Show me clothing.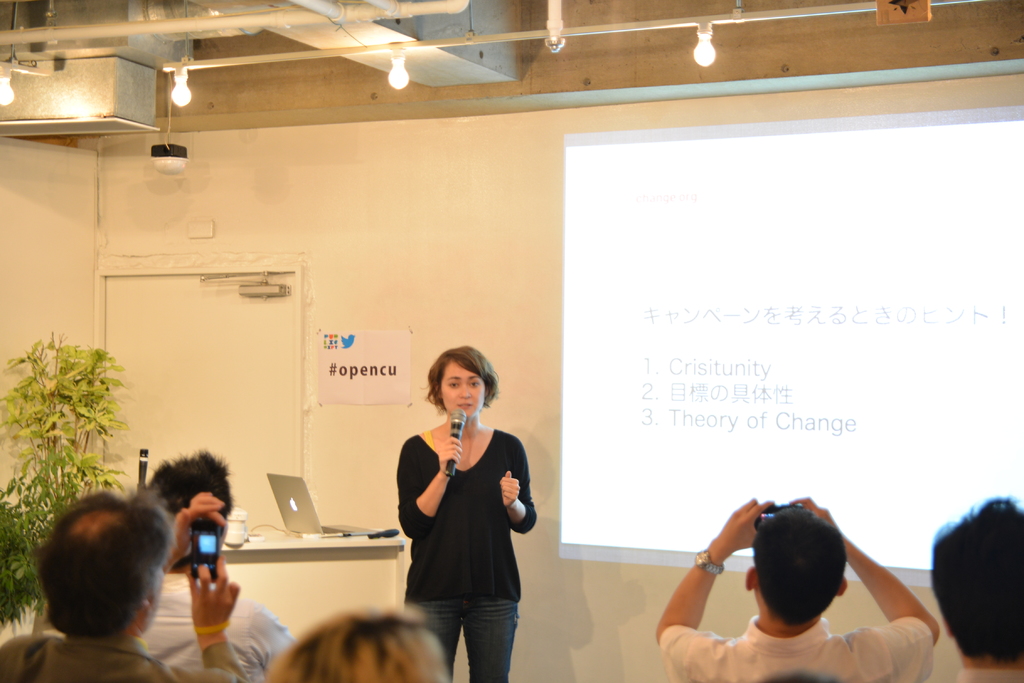
clothing is here: 0/630/248/682.
